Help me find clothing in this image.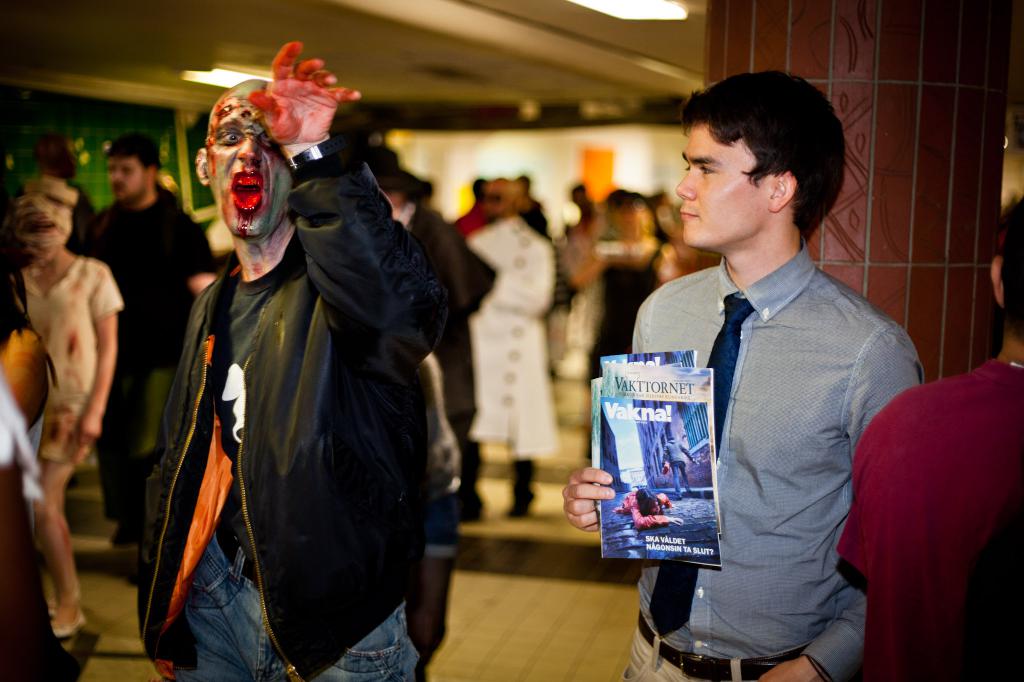
Found it: (125,148,455,660).
